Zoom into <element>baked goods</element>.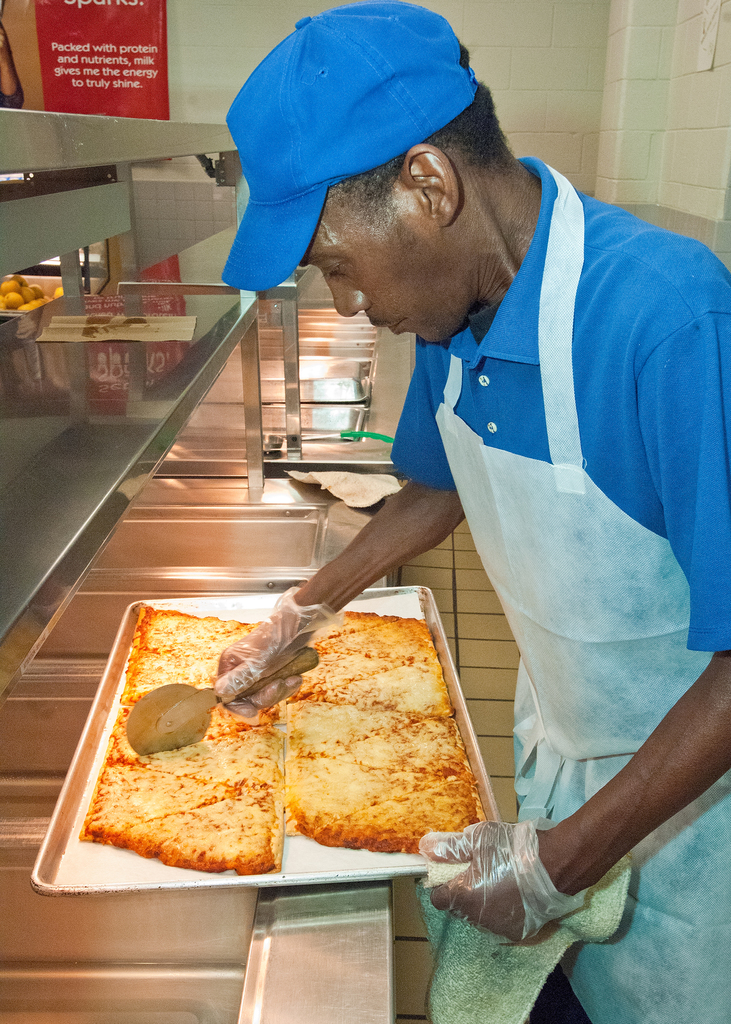
Zoom target: bbox=[81, 599, 288, 884].
